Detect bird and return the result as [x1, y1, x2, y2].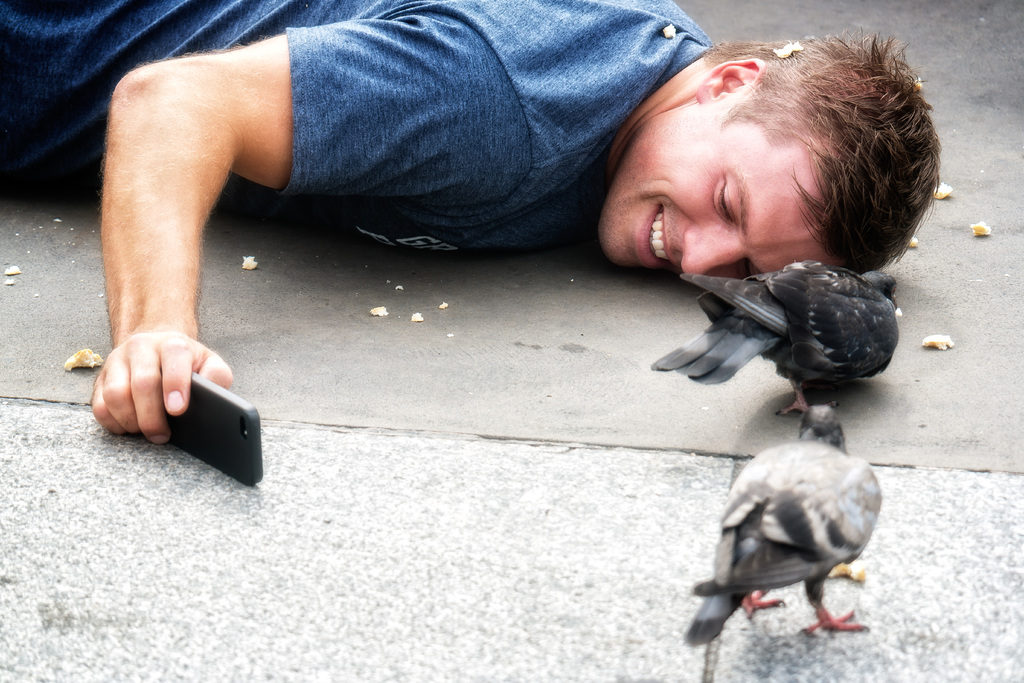
[674, 399, 897, 639].
